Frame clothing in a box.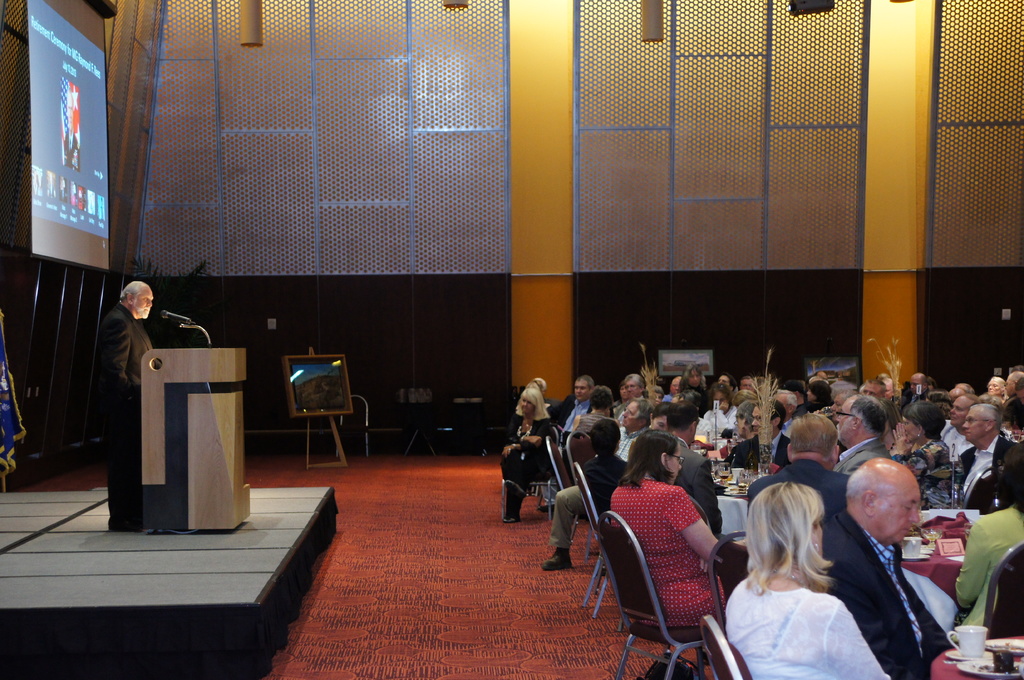
(left=783, top=418, right=789, bottom=436).
